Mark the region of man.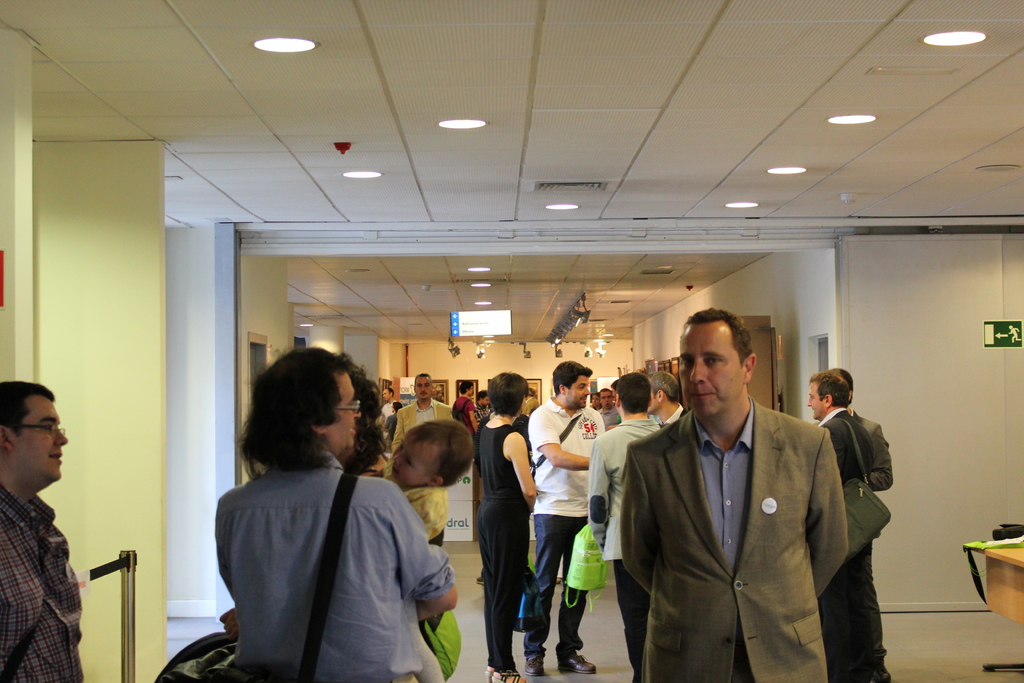
Region: (left=598, top=388, right=618, bottom=413).
